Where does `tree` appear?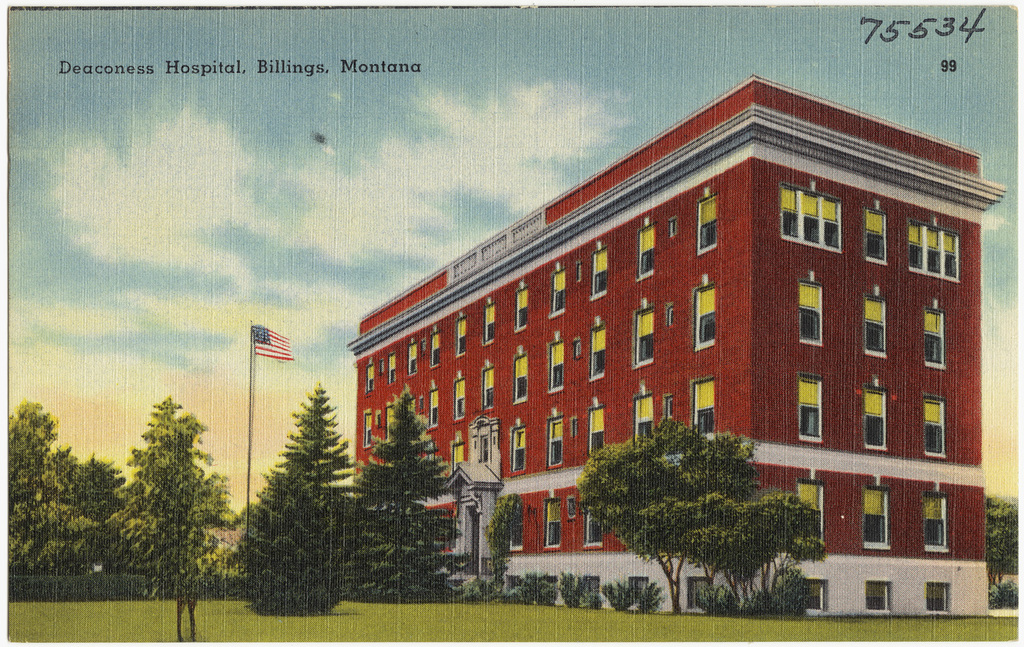
Appears at <region>6, 397, 70, 572</region>.
